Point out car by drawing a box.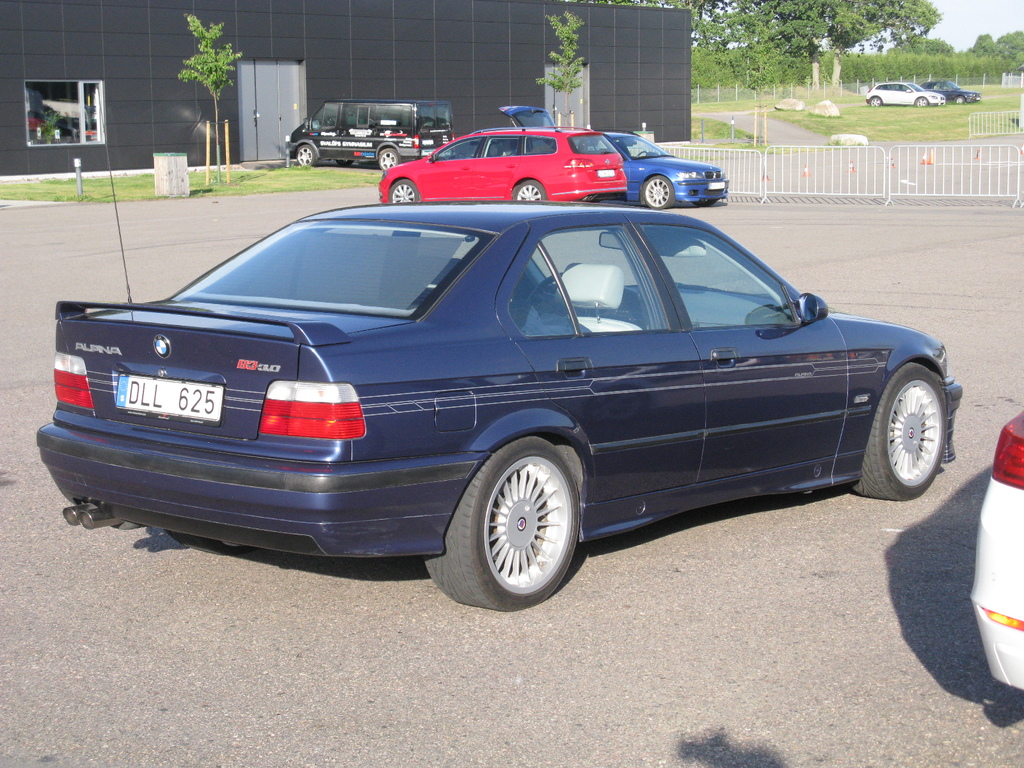
[859, 79, 950, 110].
